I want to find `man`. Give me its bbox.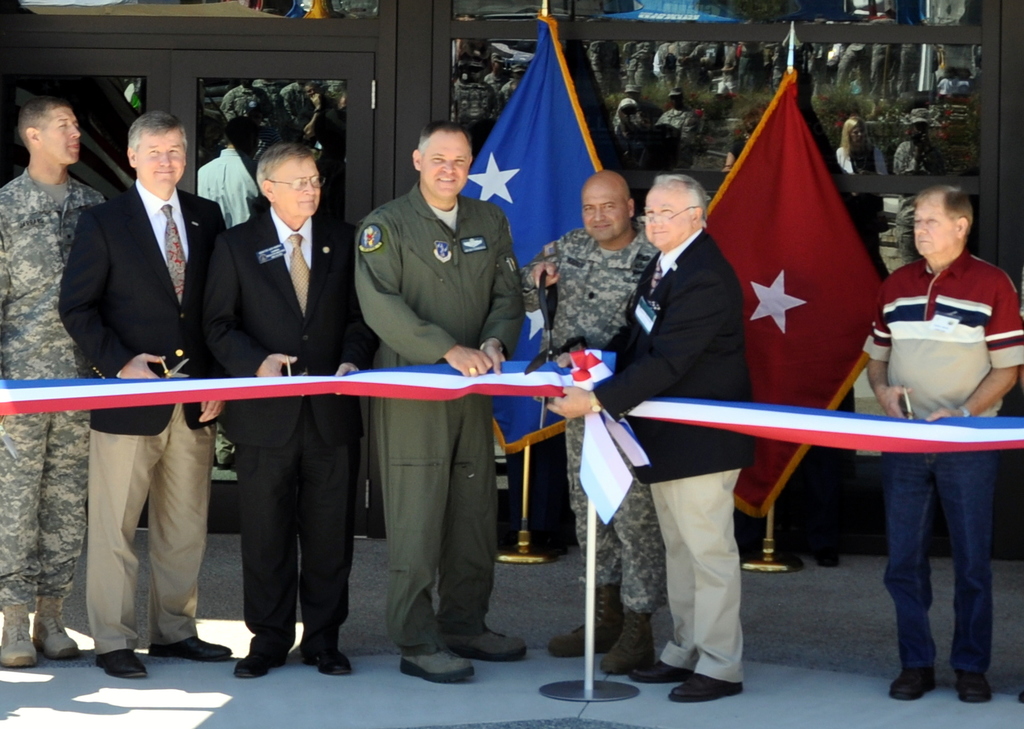
l=863, t=179, r=1023, b=705.
